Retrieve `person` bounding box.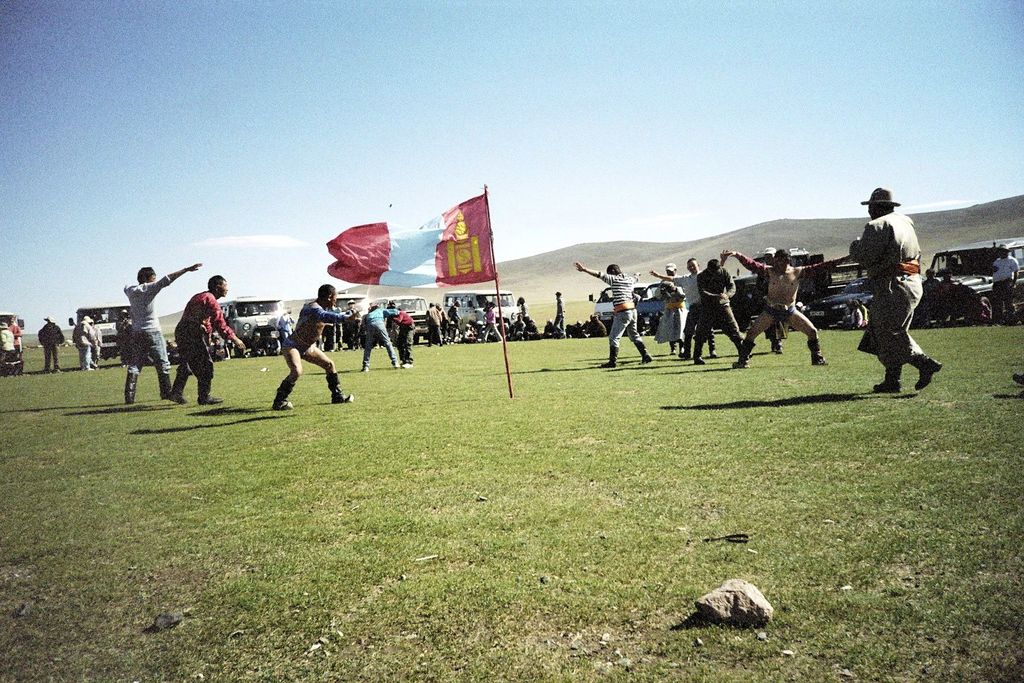
Bounding box: (729,244,846,366).
